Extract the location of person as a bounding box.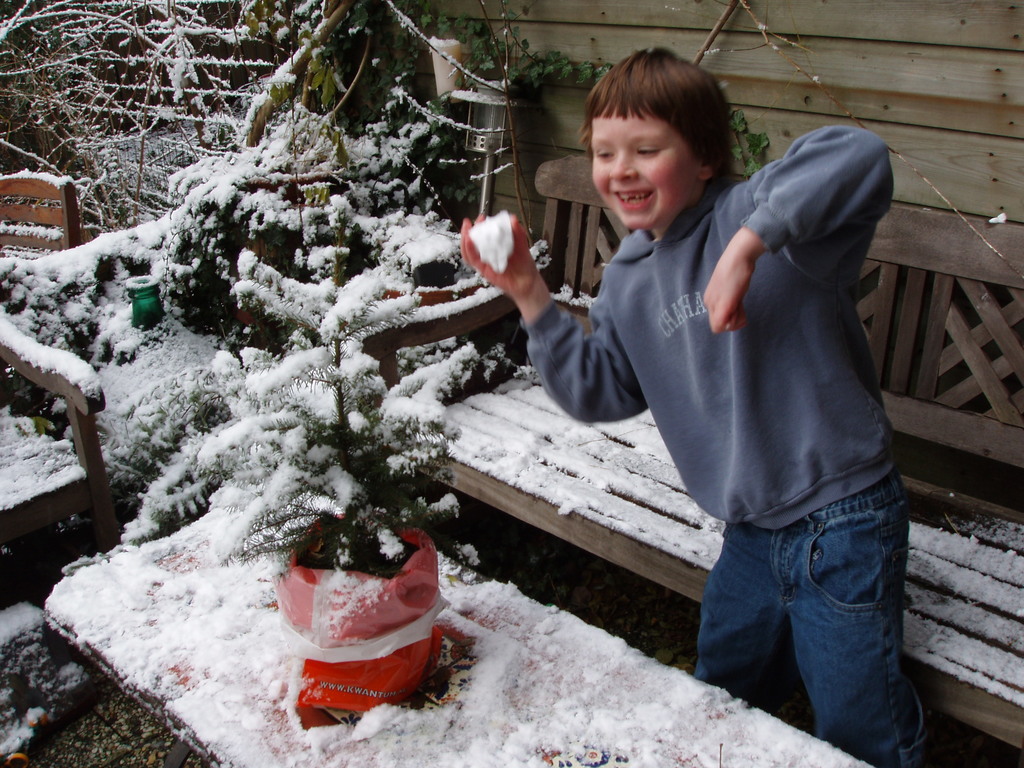
crop(460, 51, 917, 766).
